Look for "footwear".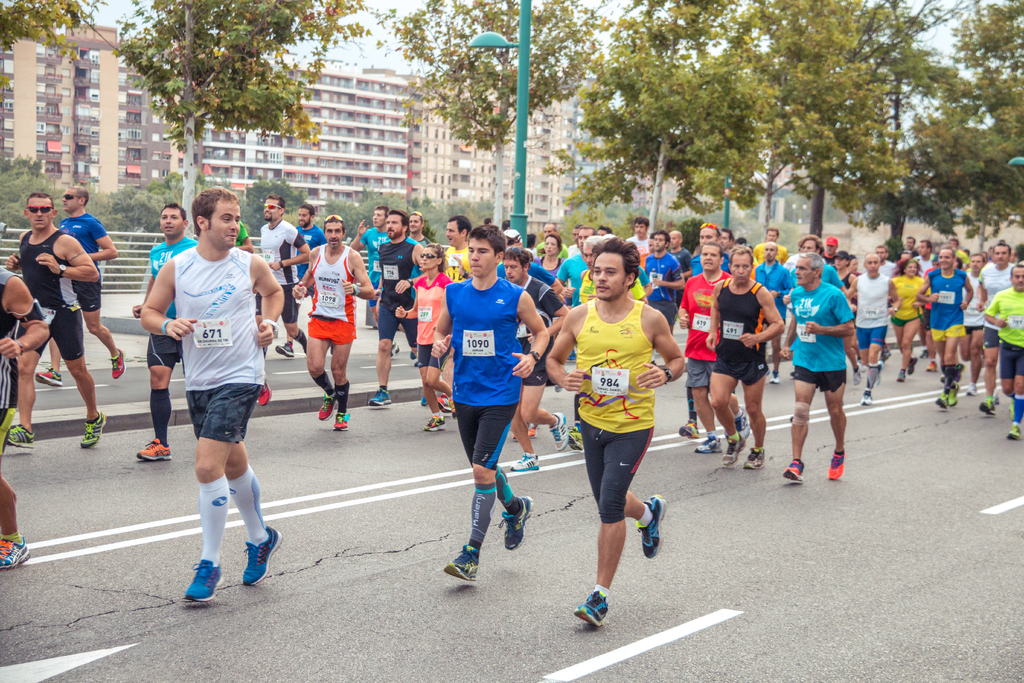
Found: l=433, t=395, r=458, b=416.
